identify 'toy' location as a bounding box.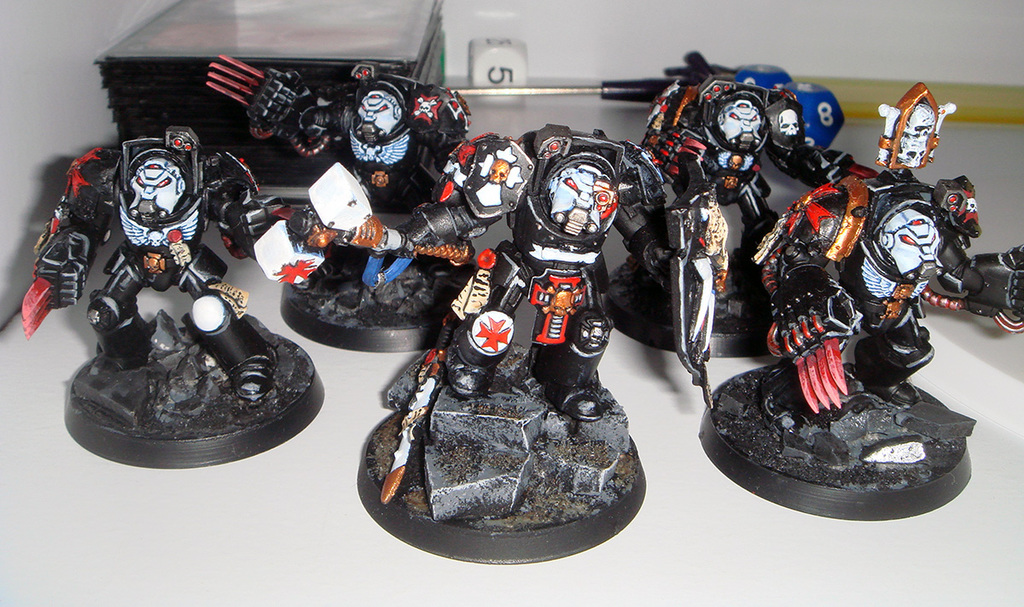
select_region(175, 61, 536, 377).
